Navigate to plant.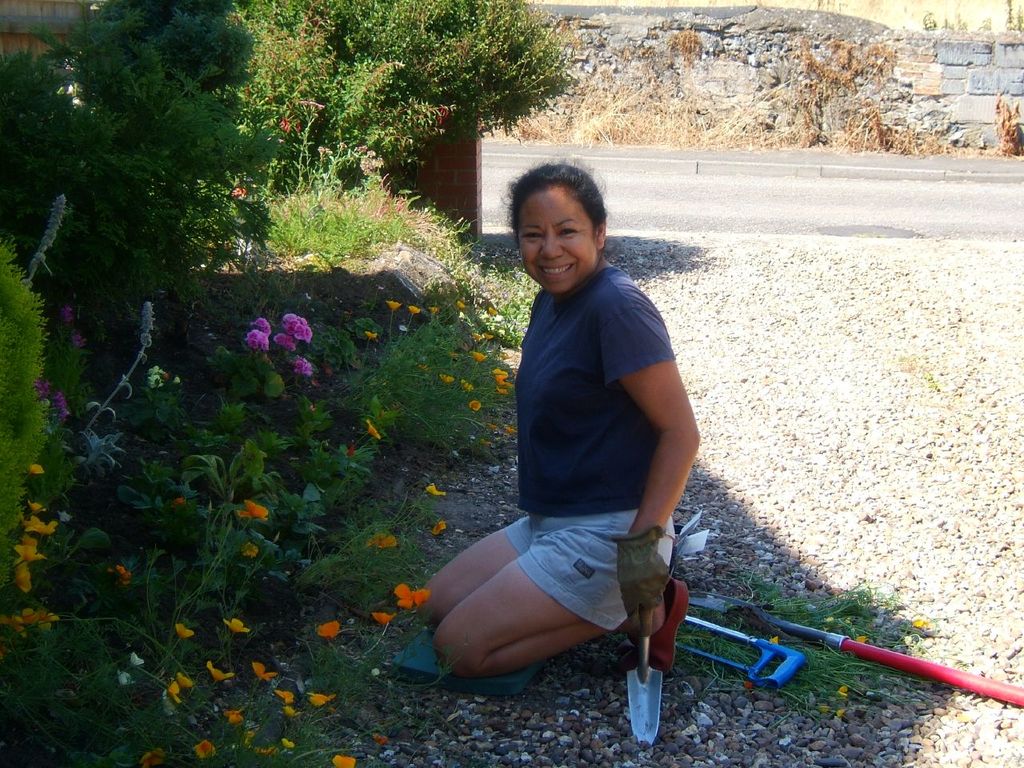
Navigation target: left=235, top=167, right=470, bottom=294.
